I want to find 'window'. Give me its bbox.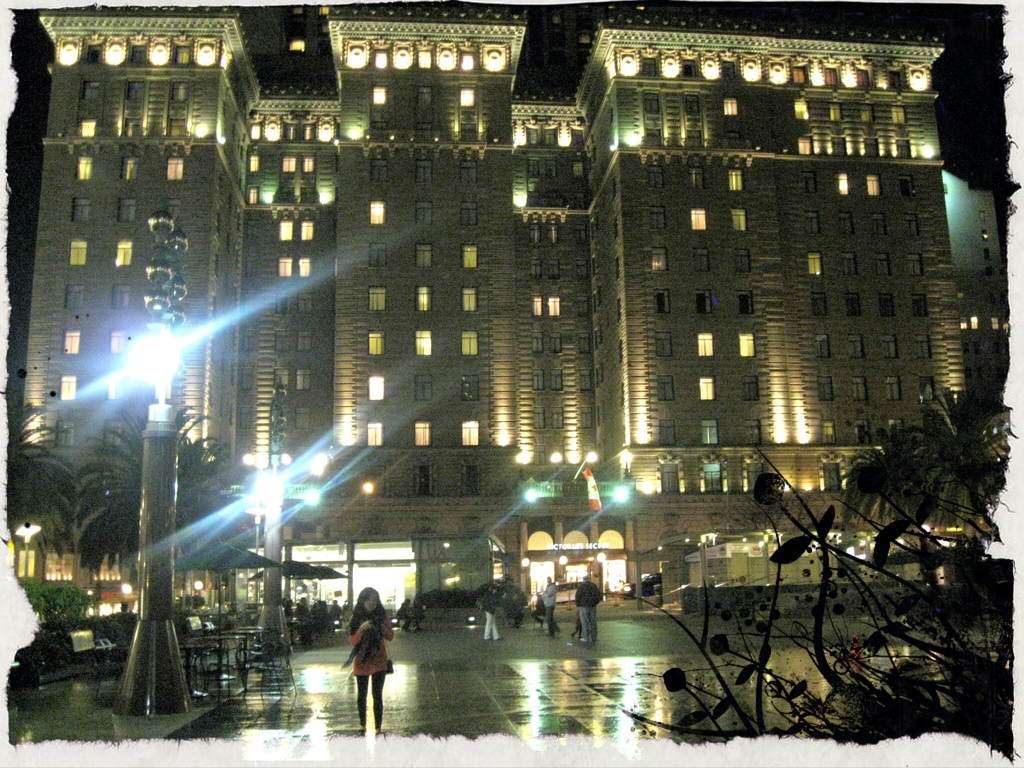
<bbox>692, 284, 710, 314</bbox>.
